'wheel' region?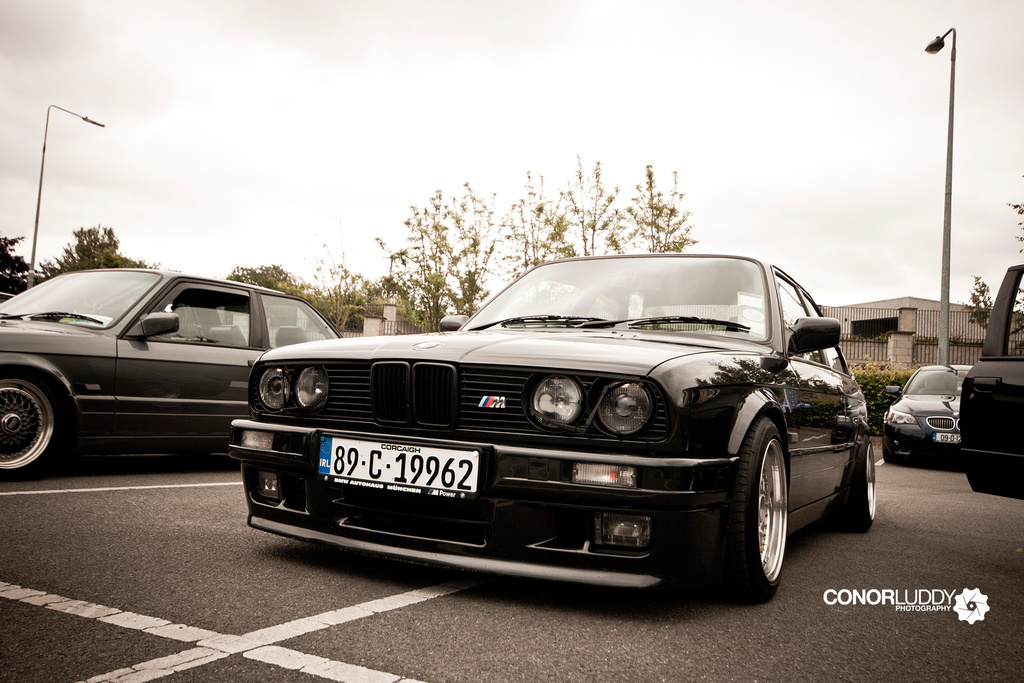
830,436,873,537
